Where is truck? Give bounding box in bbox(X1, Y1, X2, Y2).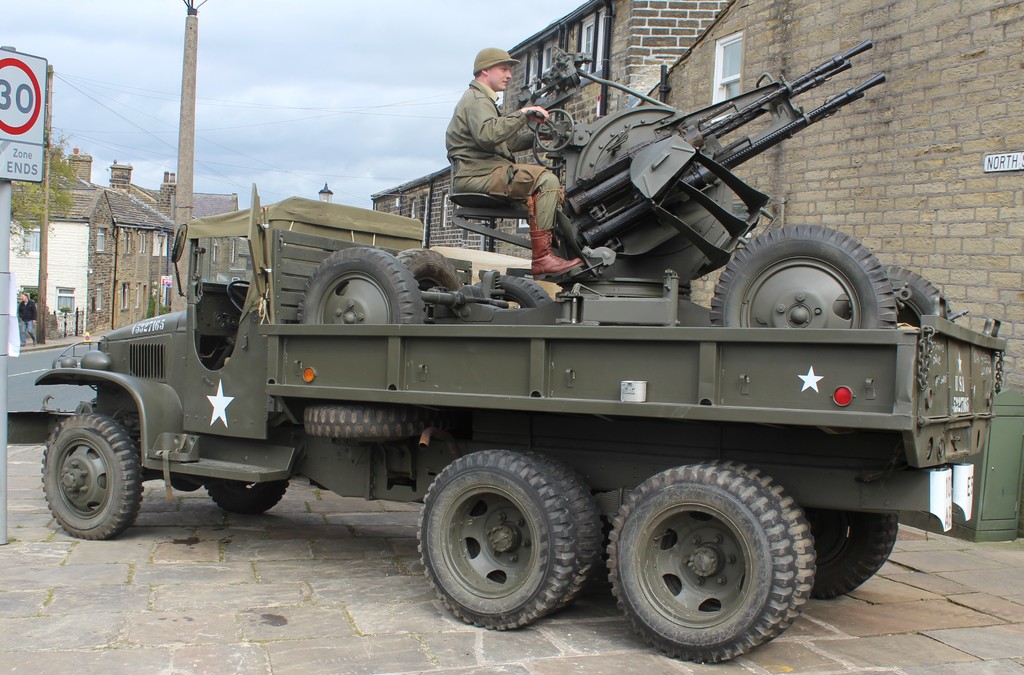
bbox(1, 127, 980, 635).
